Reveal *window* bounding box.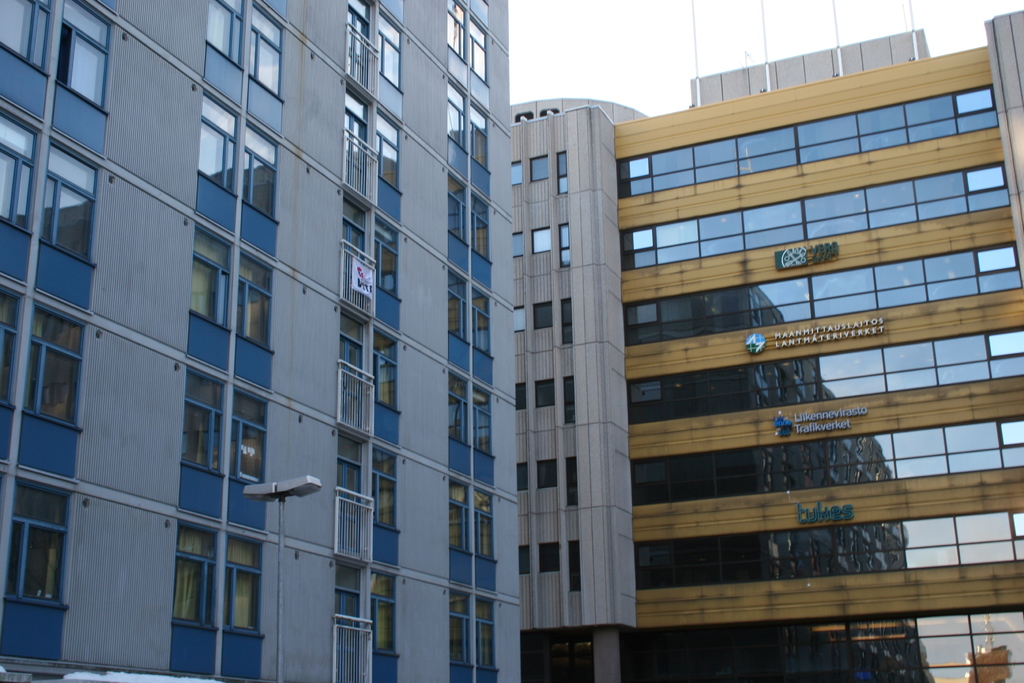
Revealed: rect(998, 415, 1023, 448).
